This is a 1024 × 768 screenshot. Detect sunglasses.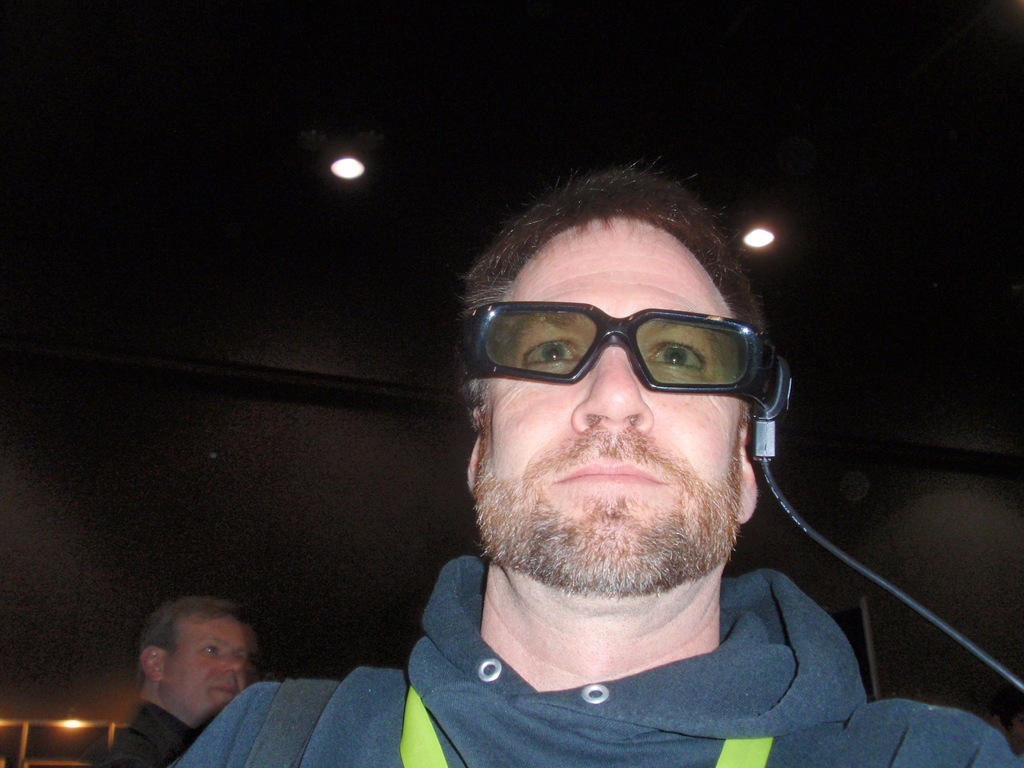
463,305,769,417.
